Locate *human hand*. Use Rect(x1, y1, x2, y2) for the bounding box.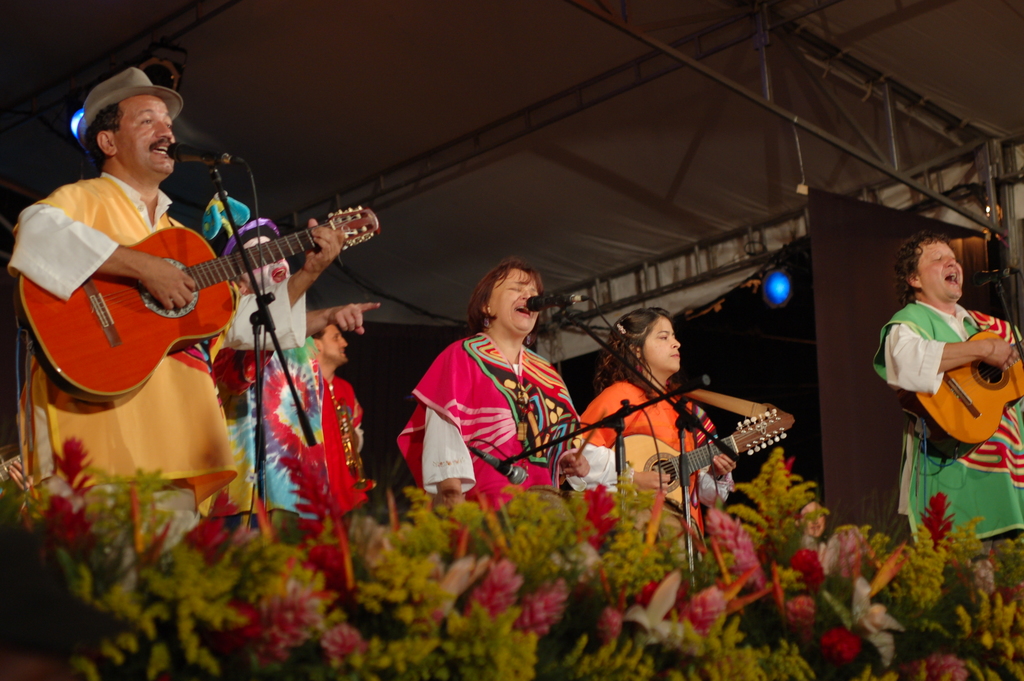
Rect(331, 301, 376, 338).
